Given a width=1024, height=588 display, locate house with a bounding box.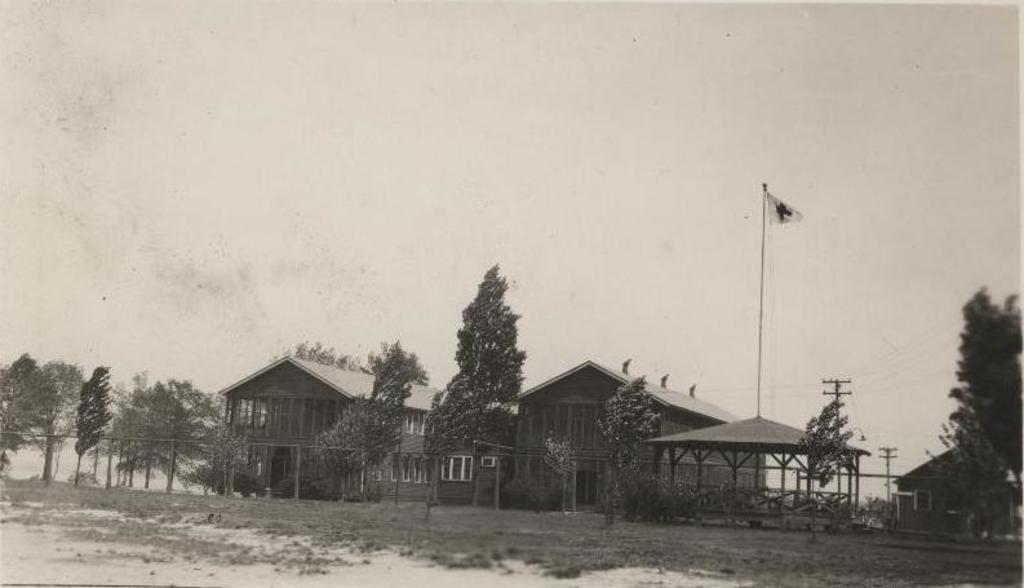
Located: bbox(511, 361, 773, 501).
